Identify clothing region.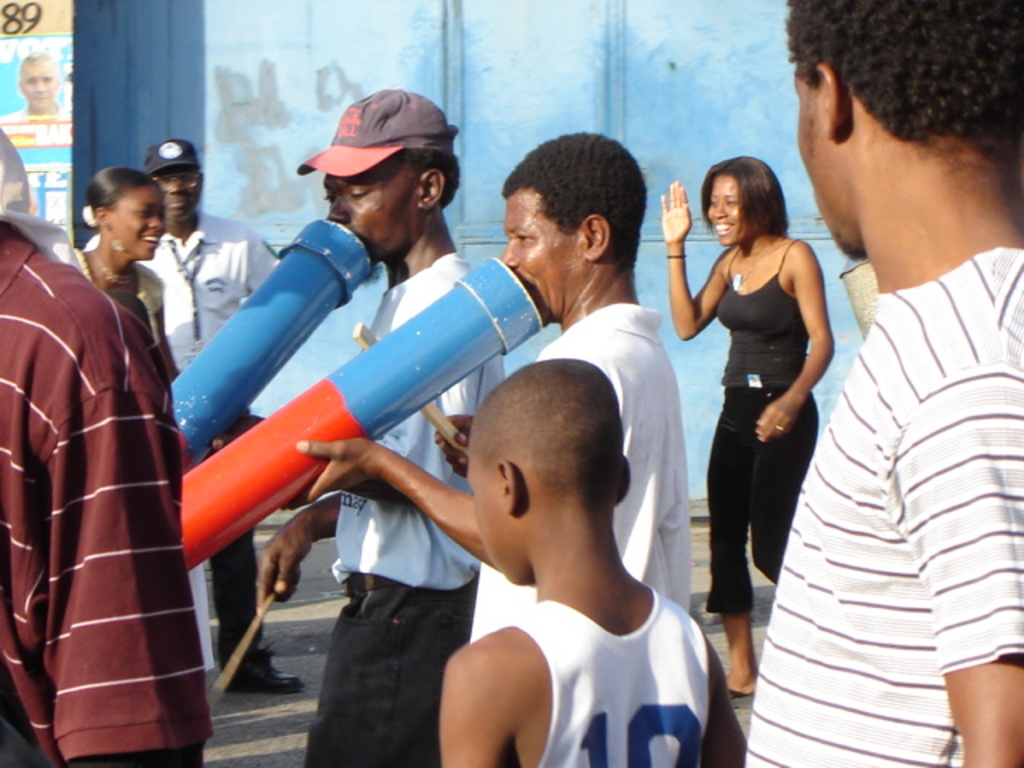
Region: (742, 250, 1022, 766).
